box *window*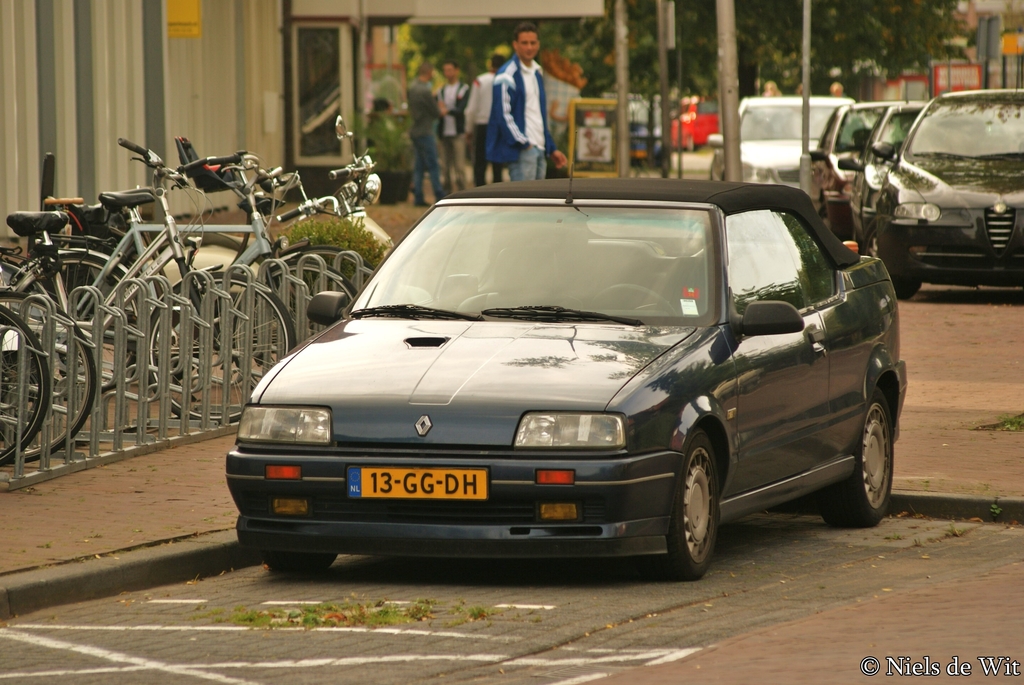
906 97 1022 157
